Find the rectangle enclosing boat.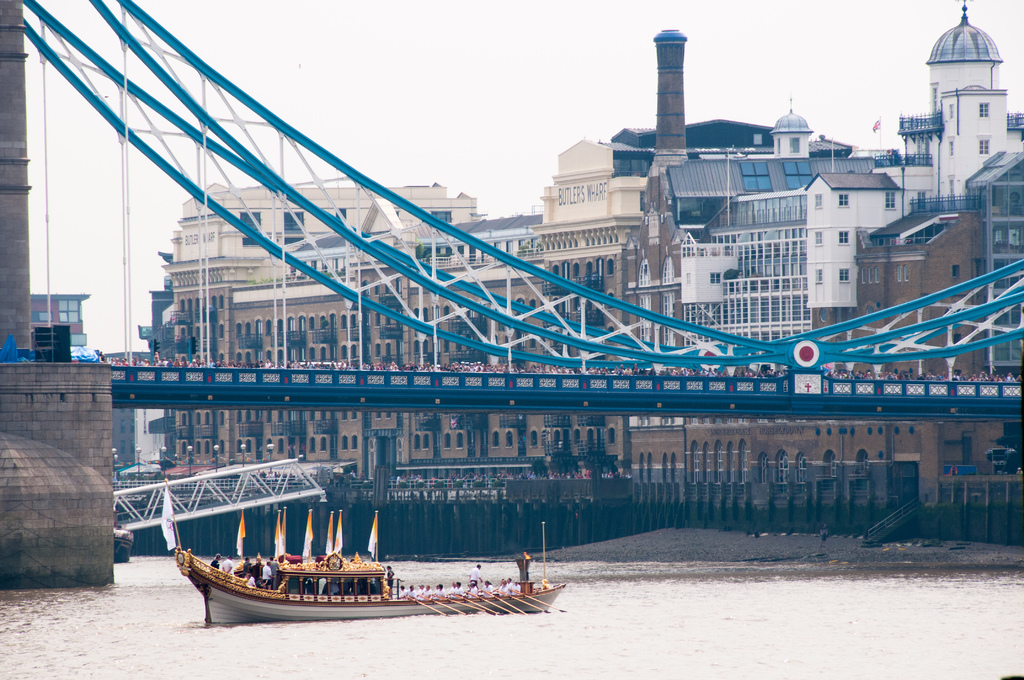
Rect(184, 498, 547, 631).
